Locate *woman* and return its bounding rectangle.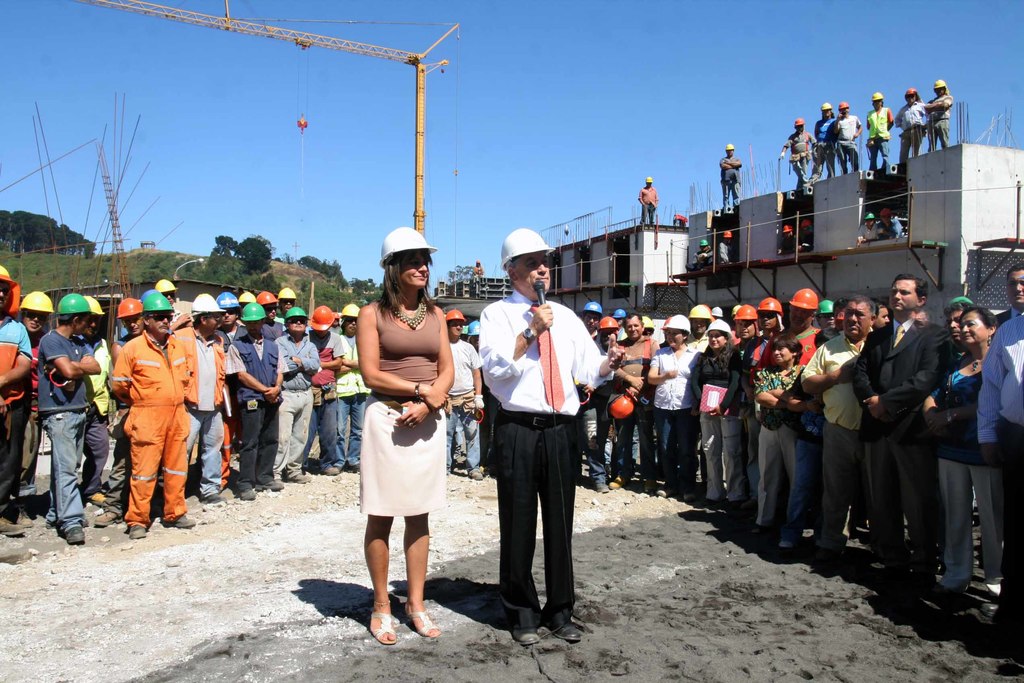
<region>747, 333, 824, 536</region>.
